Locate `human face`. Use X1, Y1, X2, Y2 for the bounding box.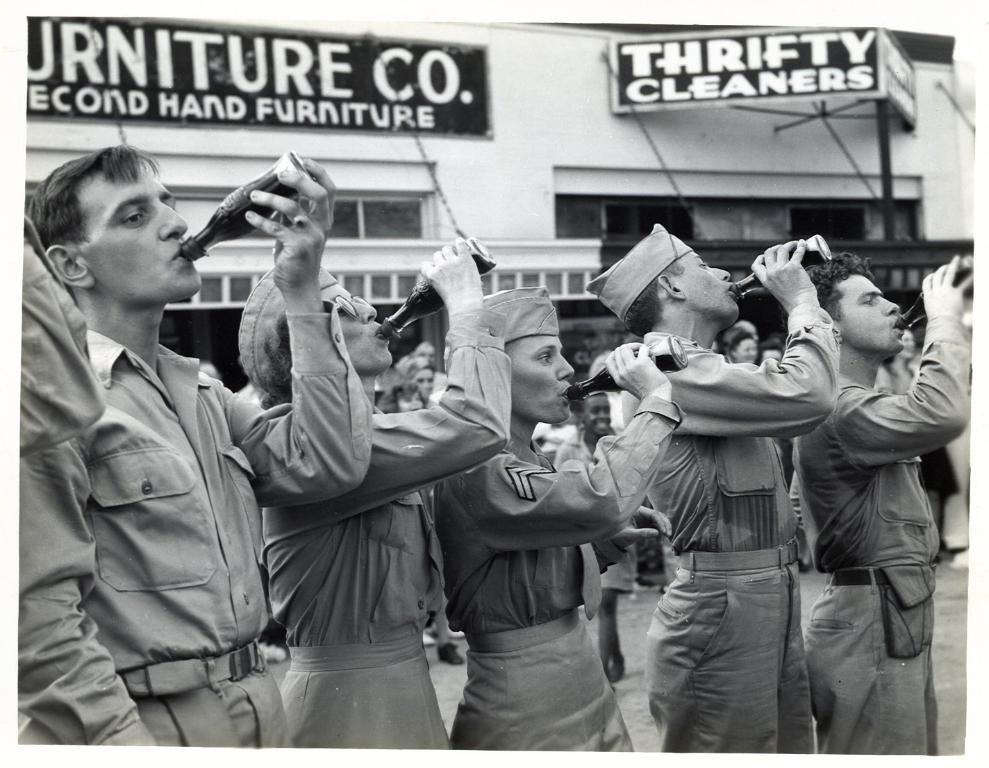
394, 392, 421, 408.
